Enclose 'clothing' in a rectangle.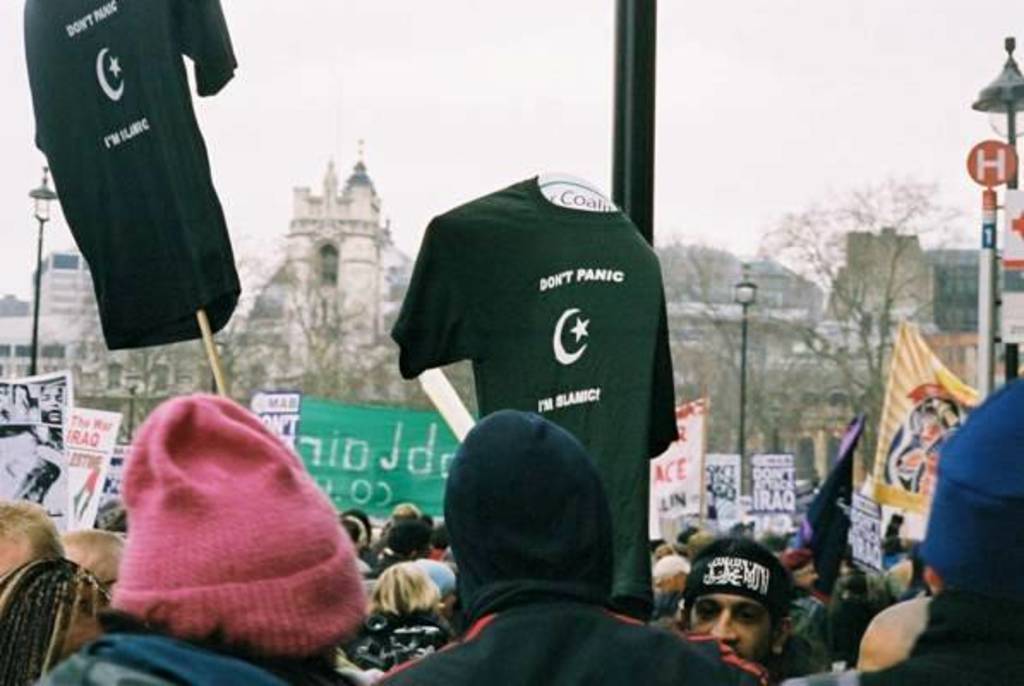
<box>33,635,281,684</box>.
